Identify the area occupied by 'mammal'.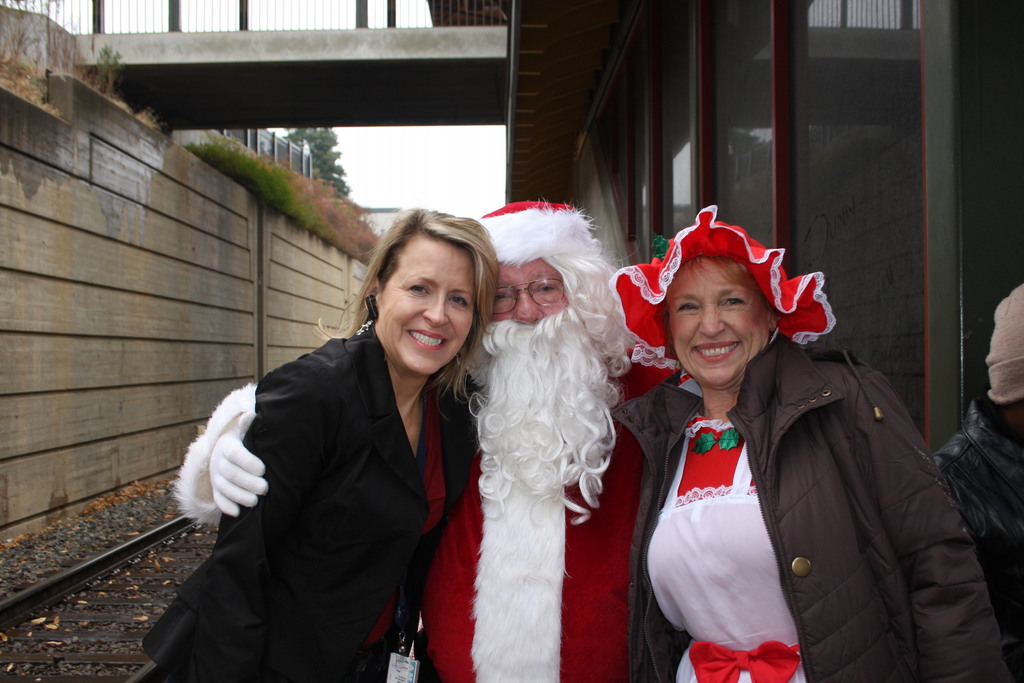
Area: BBox(139, 206, 500, 682).
